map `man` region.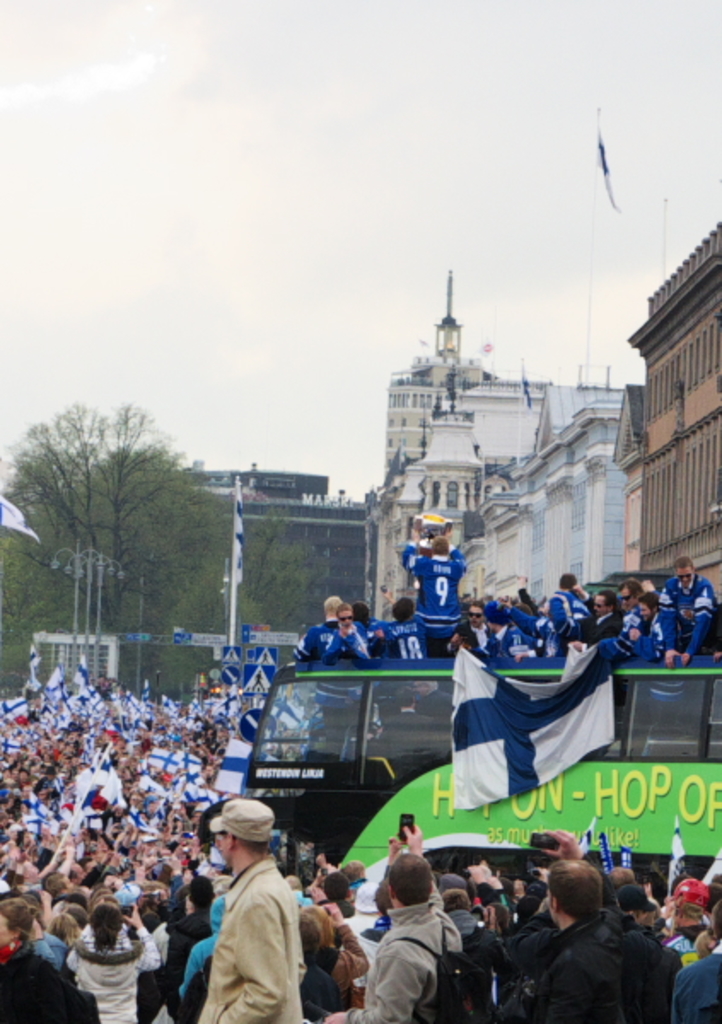
Mapped to left=164, top=872, right=224, bottom=981.
